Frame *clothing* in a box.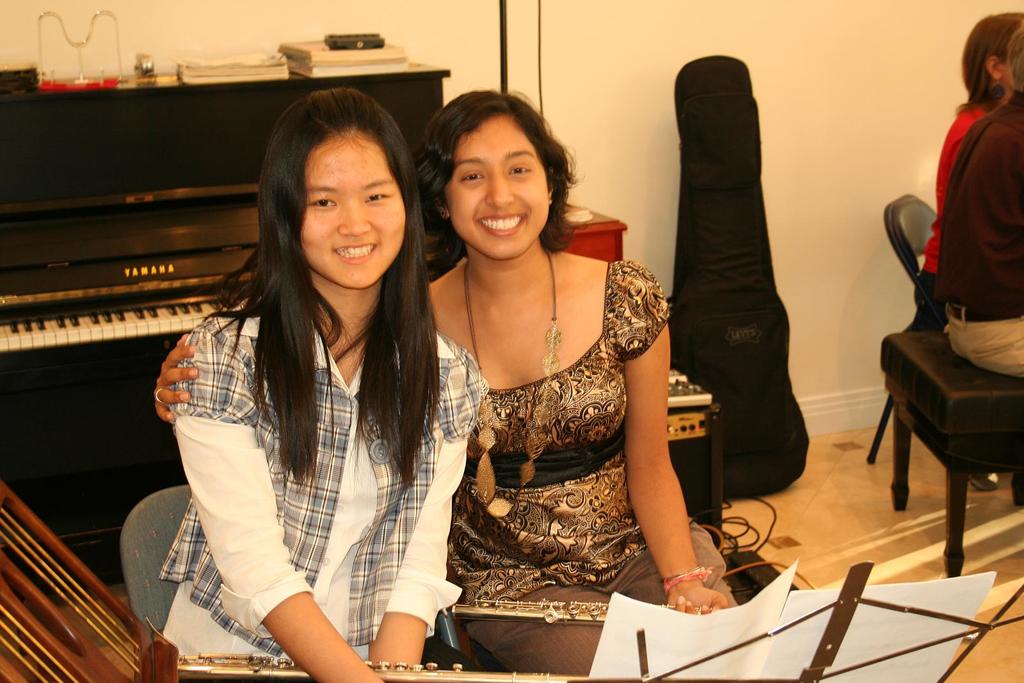
x1=425, y1=252, x2=742, y2=680.
